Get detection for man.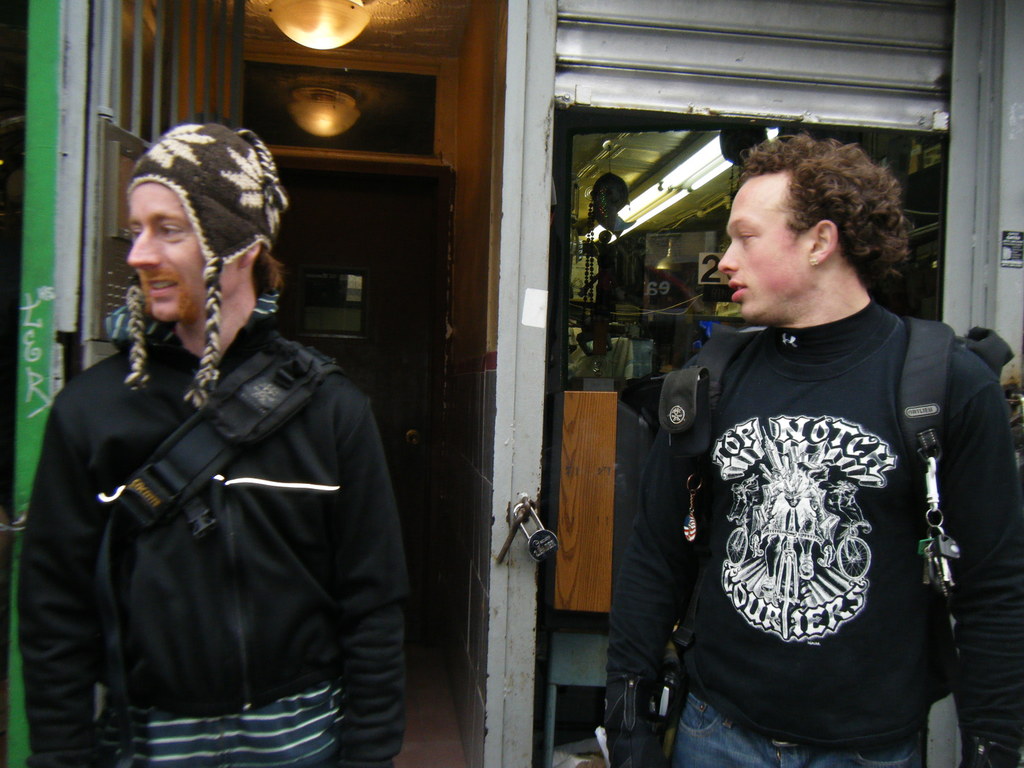
Detection: (left=634, top=110, right=999, bottom=767).
